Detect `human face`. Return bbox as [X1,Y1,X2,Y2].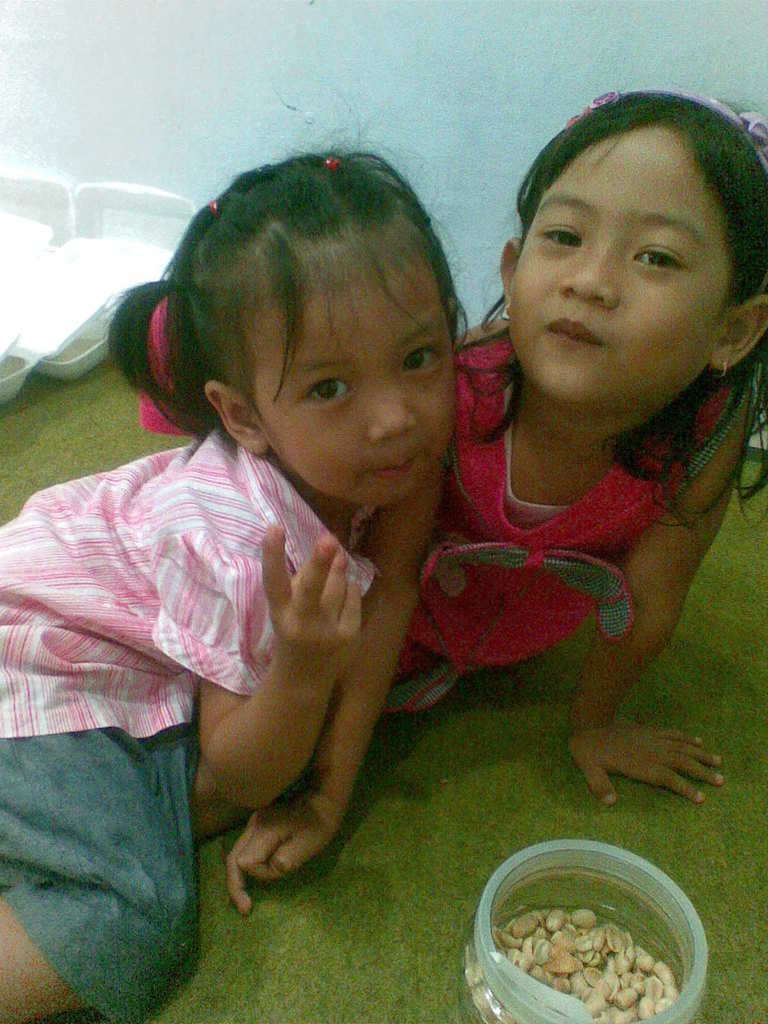
[514,108,739,419].
